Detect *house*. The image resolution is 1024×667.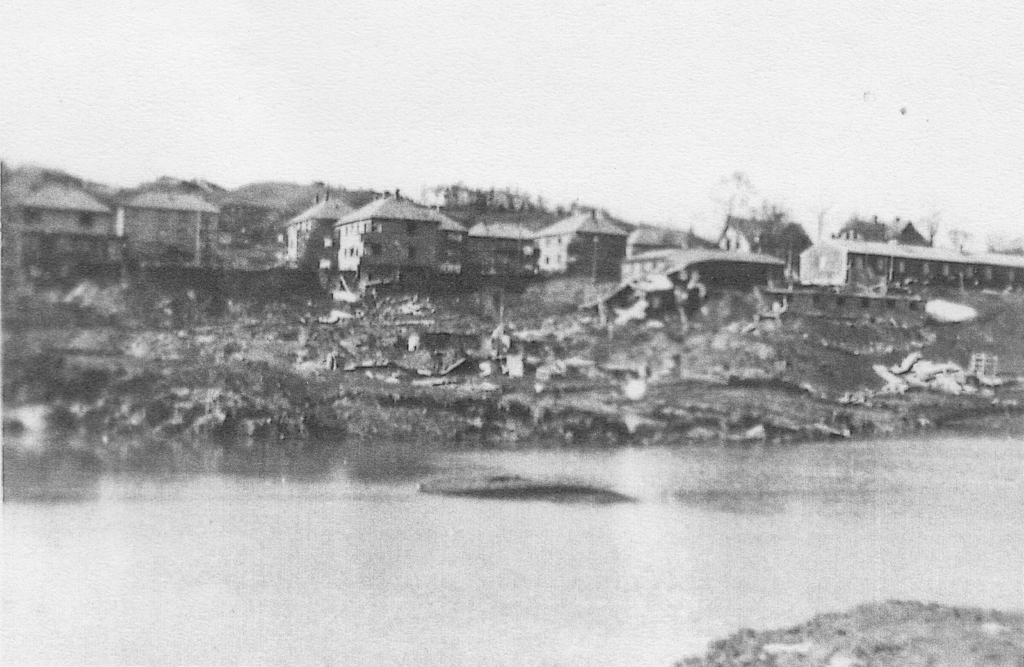
(852, 219, 929, 253).
